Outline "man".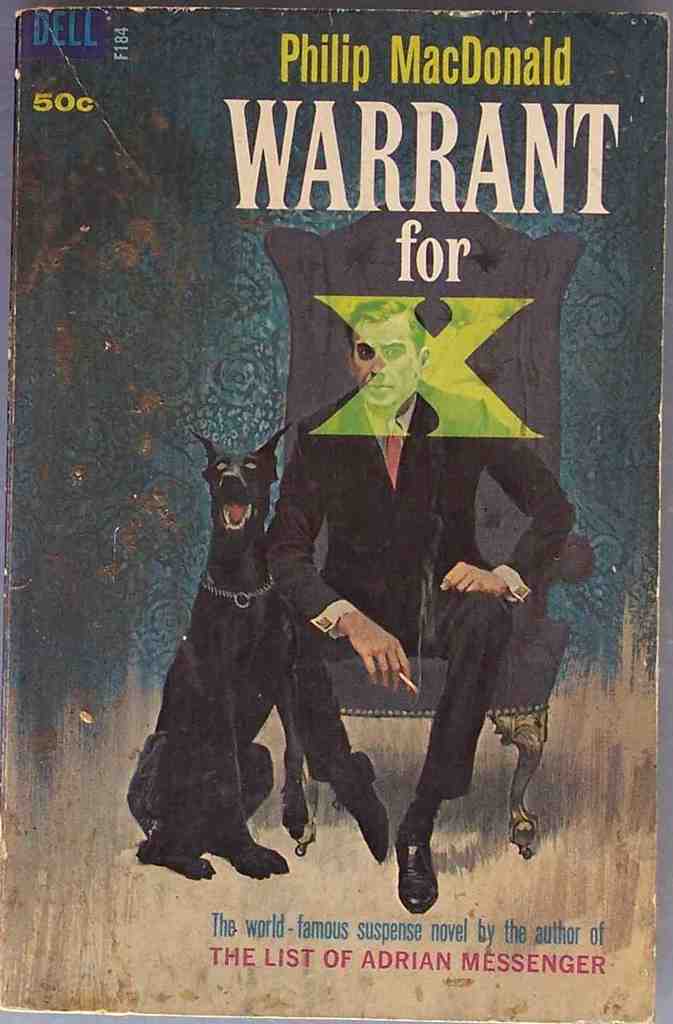
Outline: pyautogui.locateOnScreen(254, 239, 561, 836).
